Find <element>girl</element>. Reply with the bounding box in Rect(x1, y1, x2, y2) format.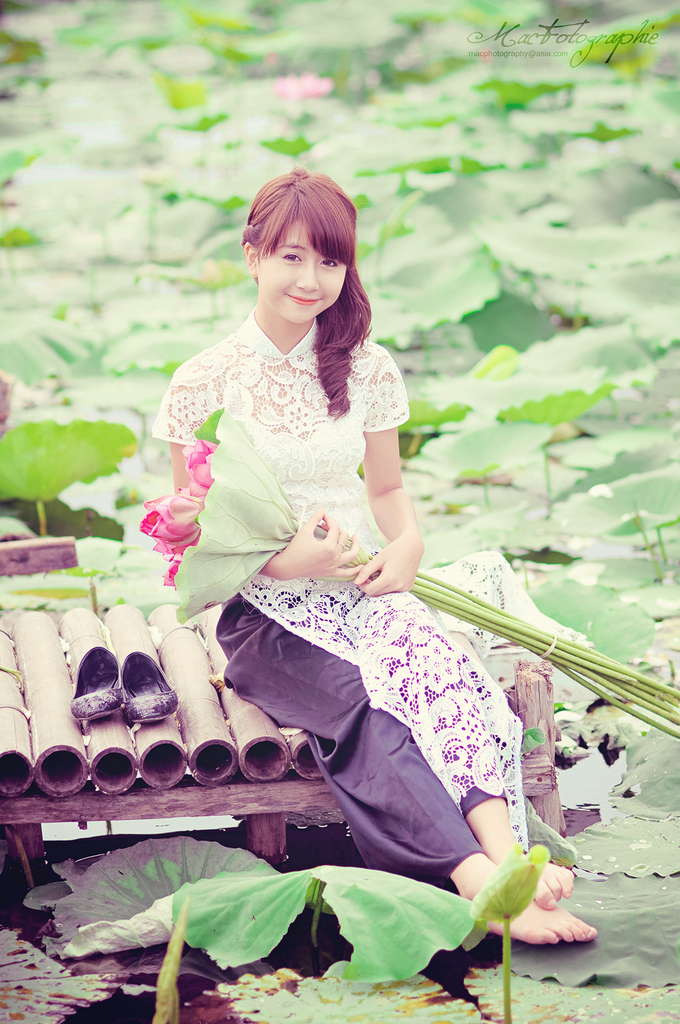
Rect(150, 158, 598, 952).
